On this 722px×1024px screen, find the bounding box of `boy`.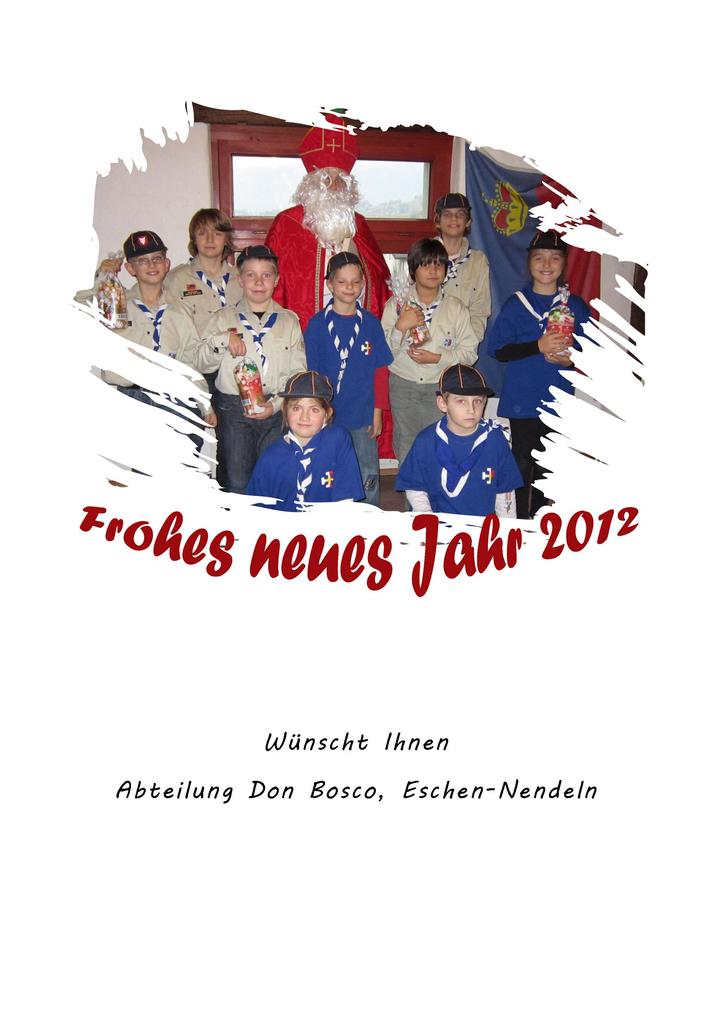
Bounding box: locate(197, 243, 313, 491).
